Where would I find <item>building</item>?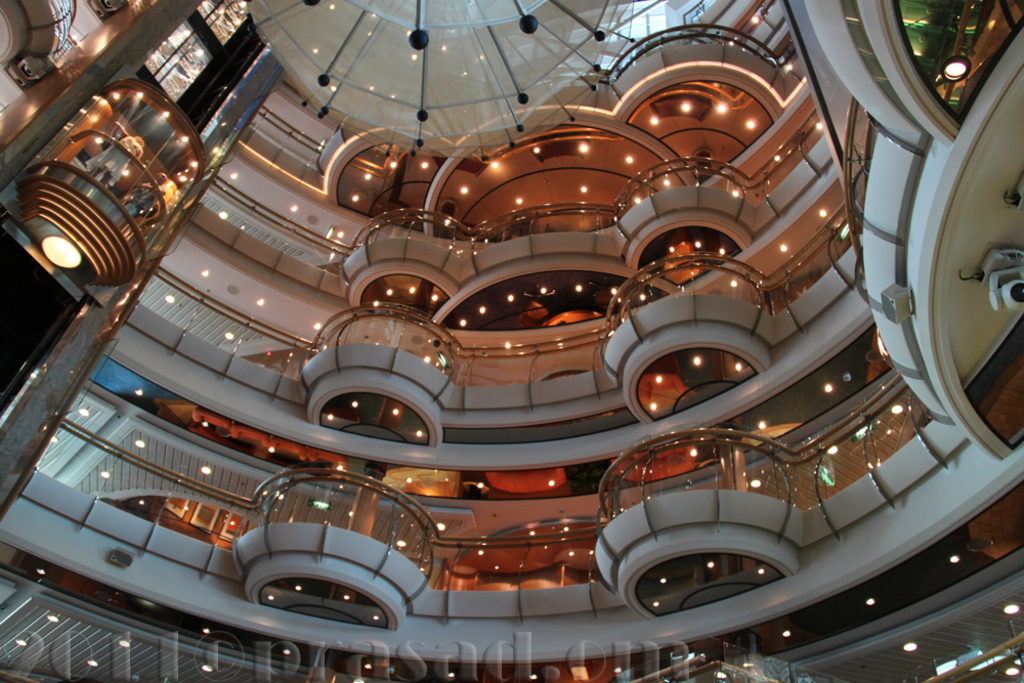
At x1=0 y1=0 x2=1023 y2=682.
